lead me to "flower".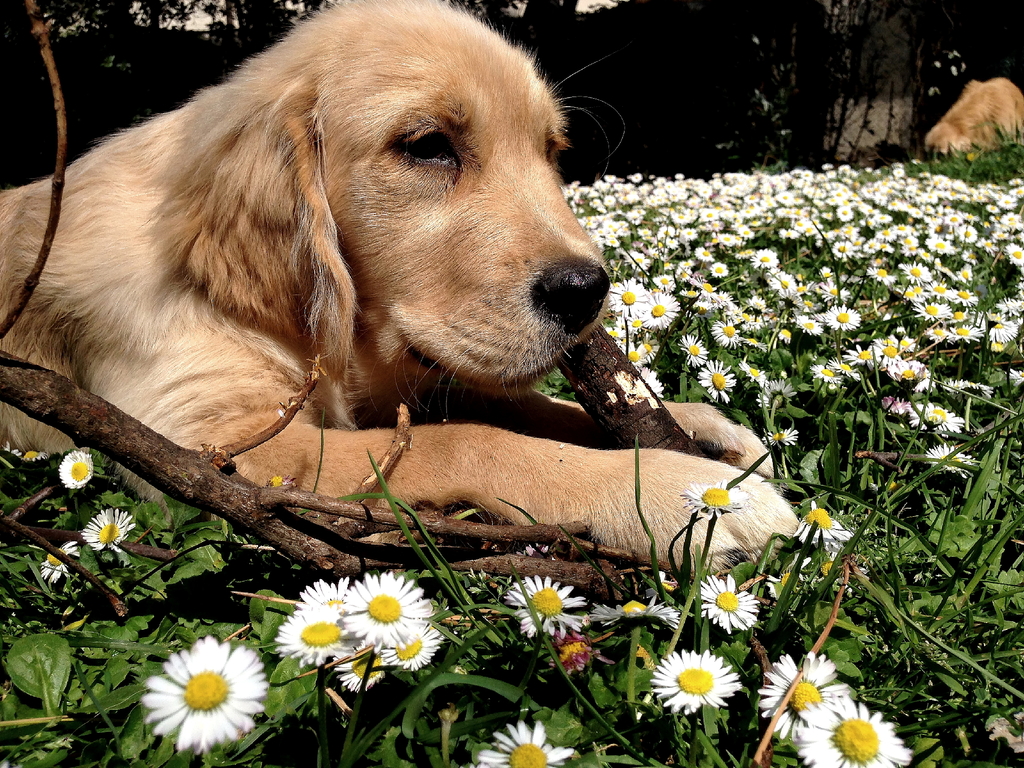
Lead to (x1=42, y1=541, x2=79, y2=584).
